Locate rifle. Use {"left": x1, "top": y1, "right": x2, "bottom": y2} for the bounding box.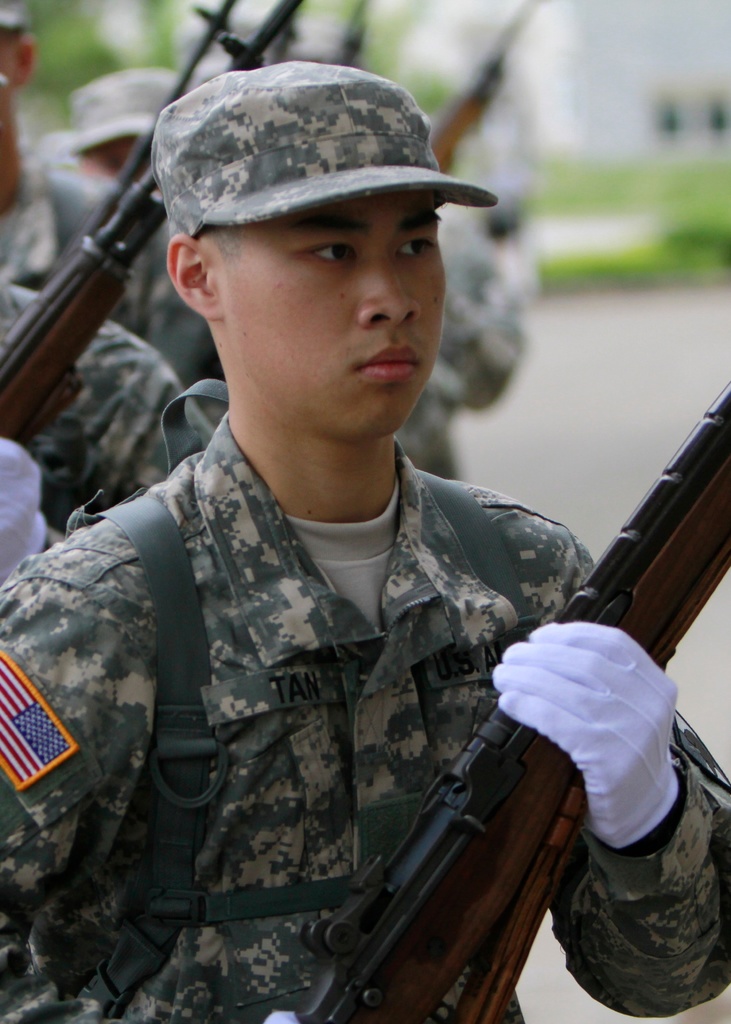
{"left": 302, "top": 385, "right": 730, "bottom": 1023}.
